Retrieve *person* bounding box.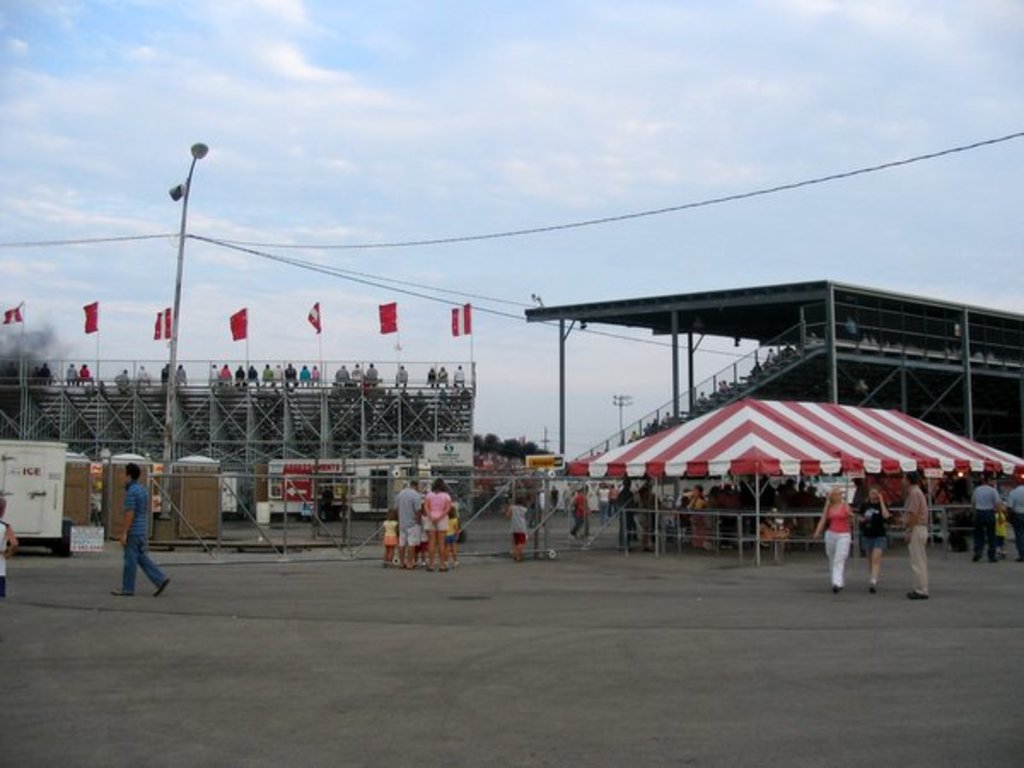
Bounding box: [x1=599, y1=476, x2=626, y2=495].
